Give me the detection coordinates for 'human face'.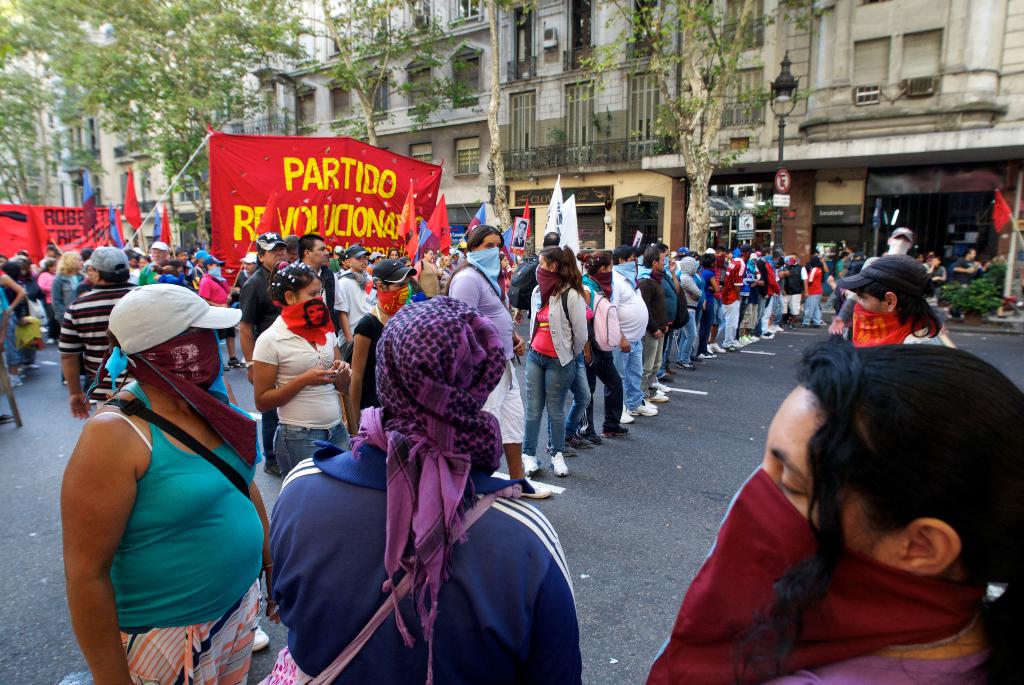
149:248:164:265.
